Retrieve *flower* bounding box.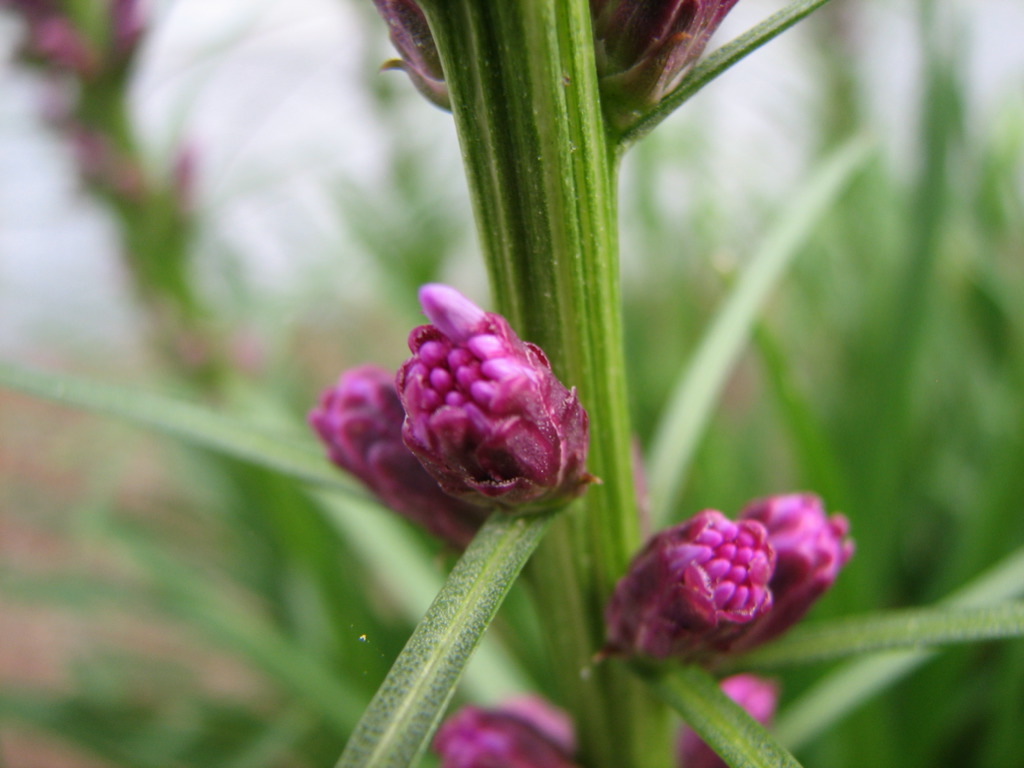
Bounding box: 604/507/789/670.
